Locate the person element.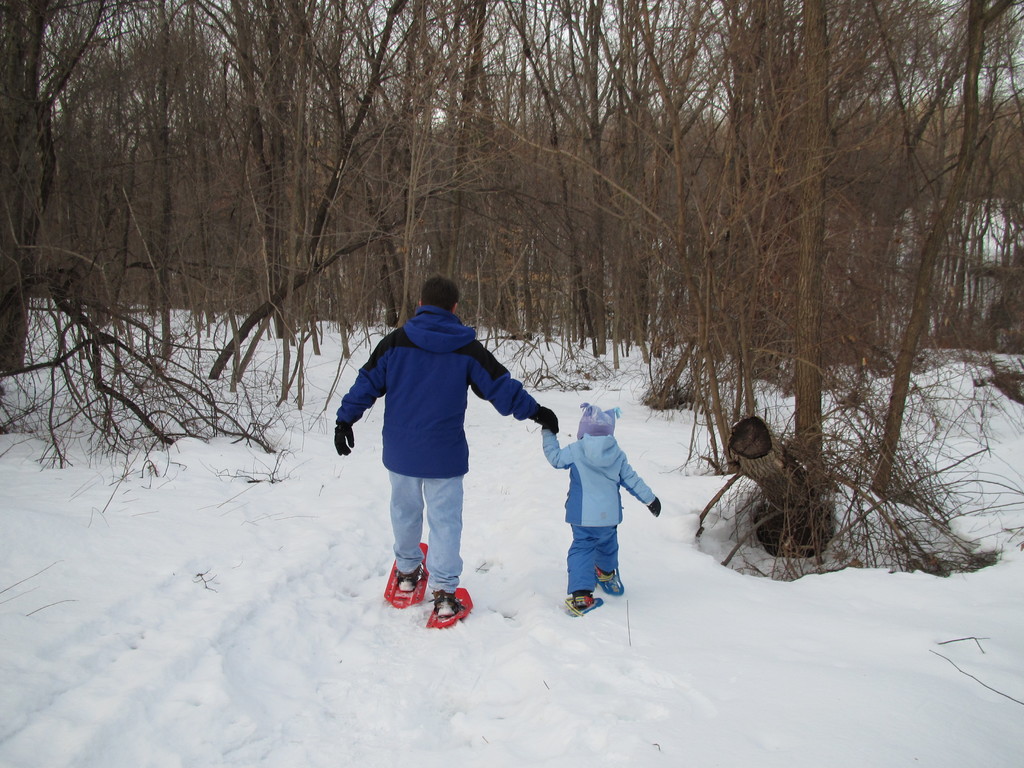
Element bbox: (543,401,669,614).
